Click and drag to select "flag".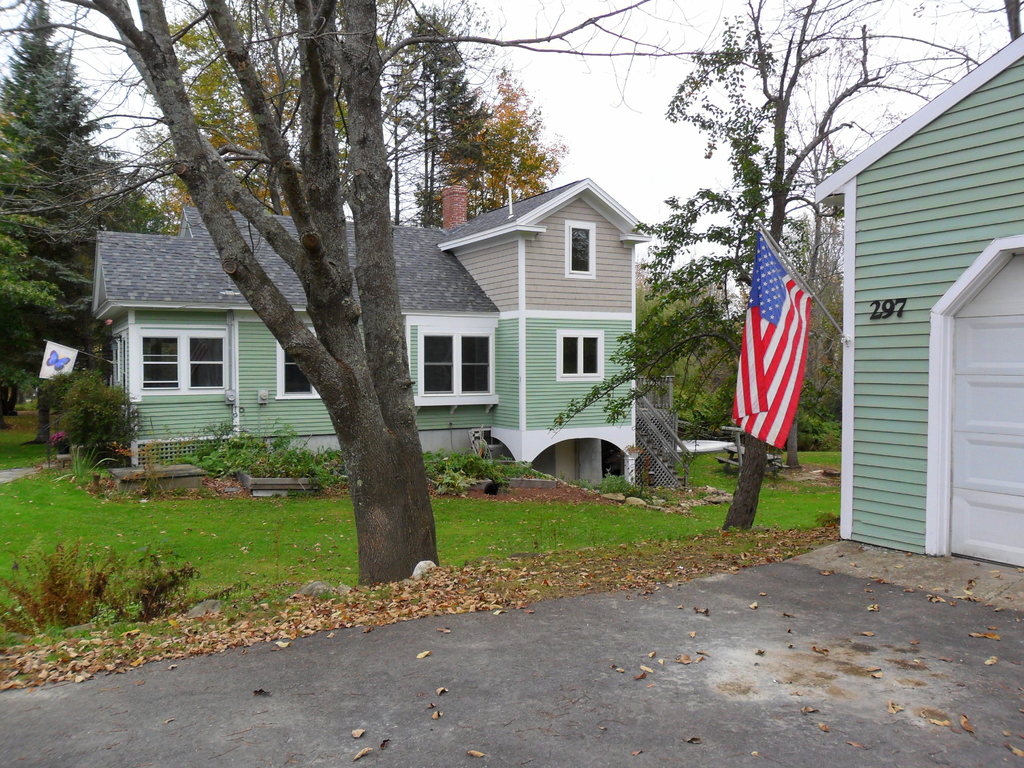
Selection: select_region(31, 339, 85, 384).
